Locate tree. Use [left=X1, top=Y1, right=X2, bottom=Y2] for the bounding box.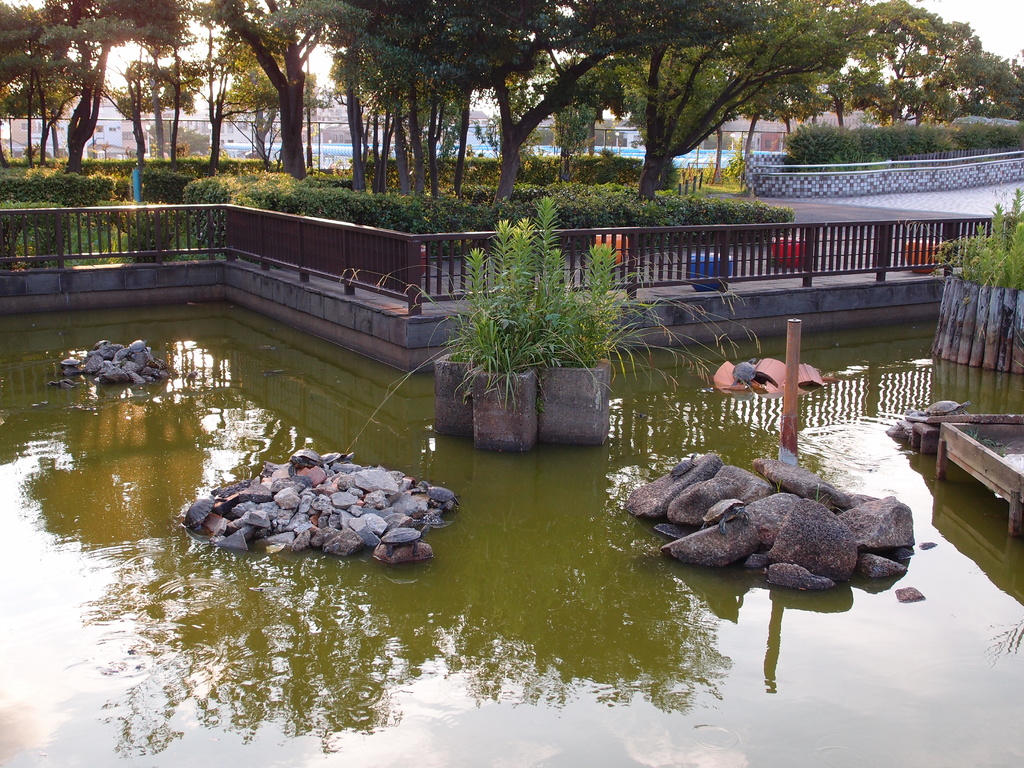
[left=952, top=16, right=1023, bottom=128].
